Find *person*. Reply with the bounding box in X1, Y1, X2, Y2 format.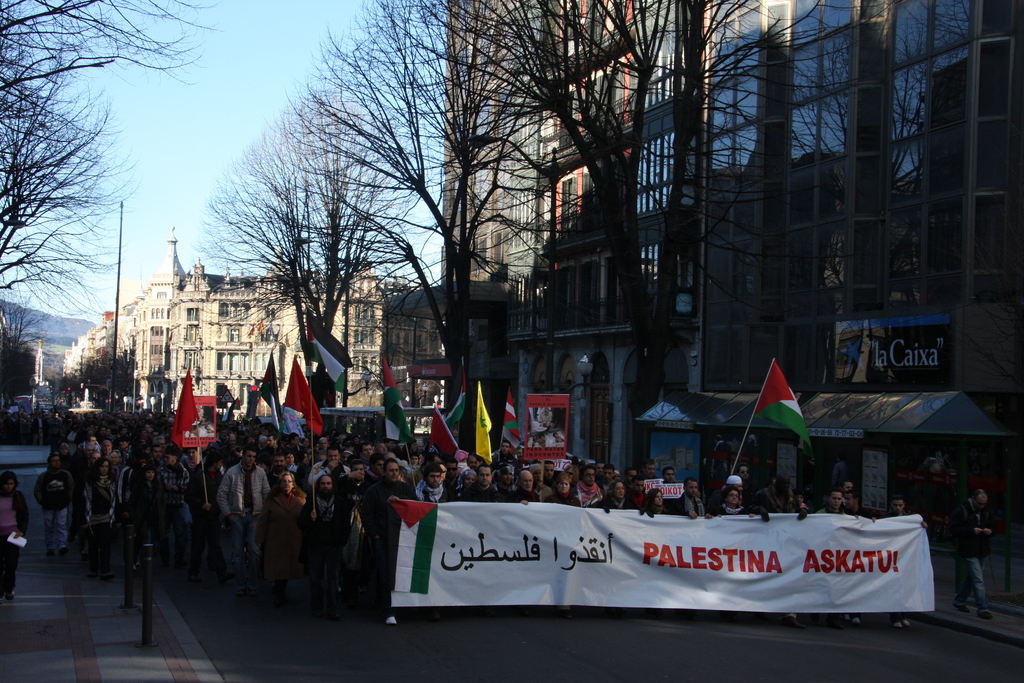
506, 468, 540, 504.
